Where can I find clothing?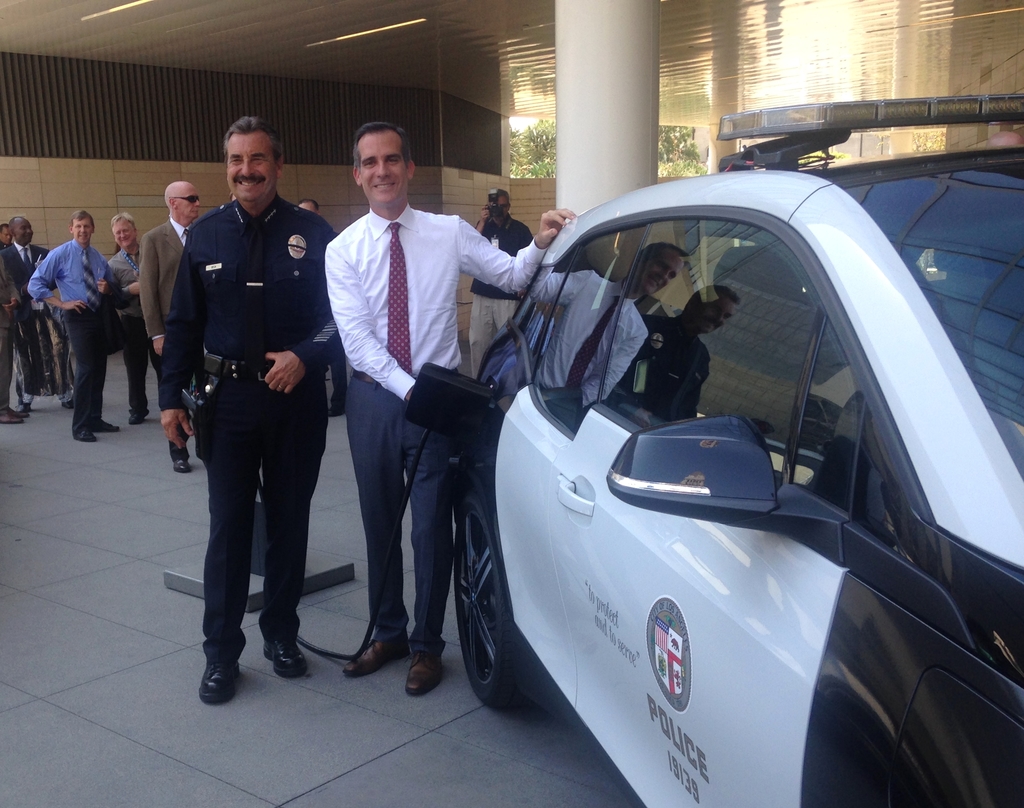
You can find it at 135:209:197:343.
